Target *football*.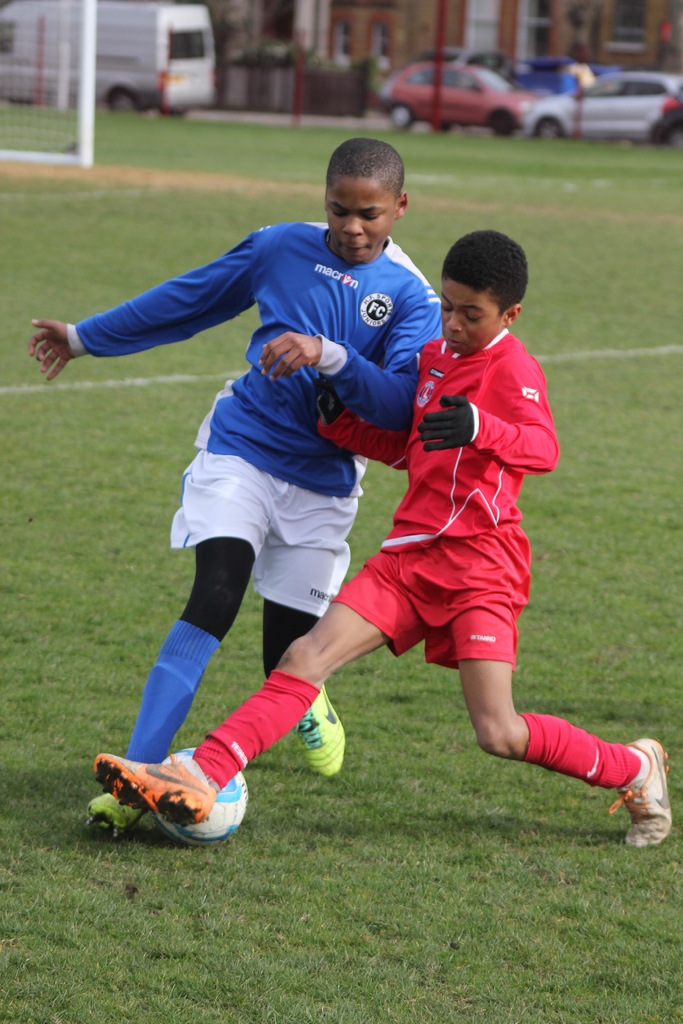
Target region: 158:744:247:845.
